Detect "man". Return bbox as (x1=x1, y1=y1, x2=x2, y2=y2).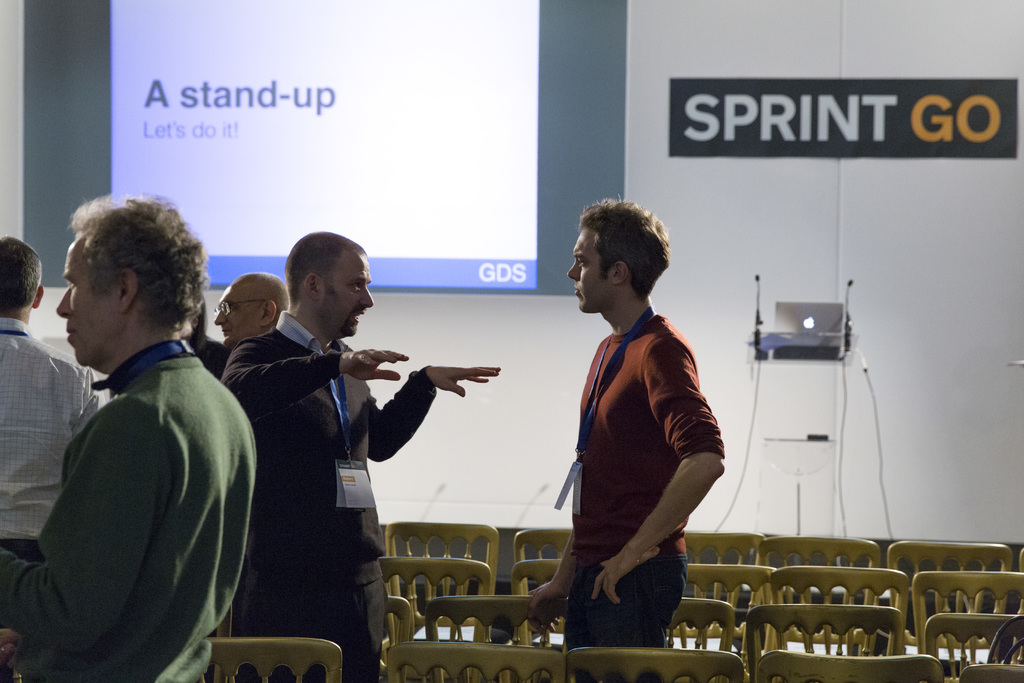
(x1=0, y1=236, x2=99, y2=630).
